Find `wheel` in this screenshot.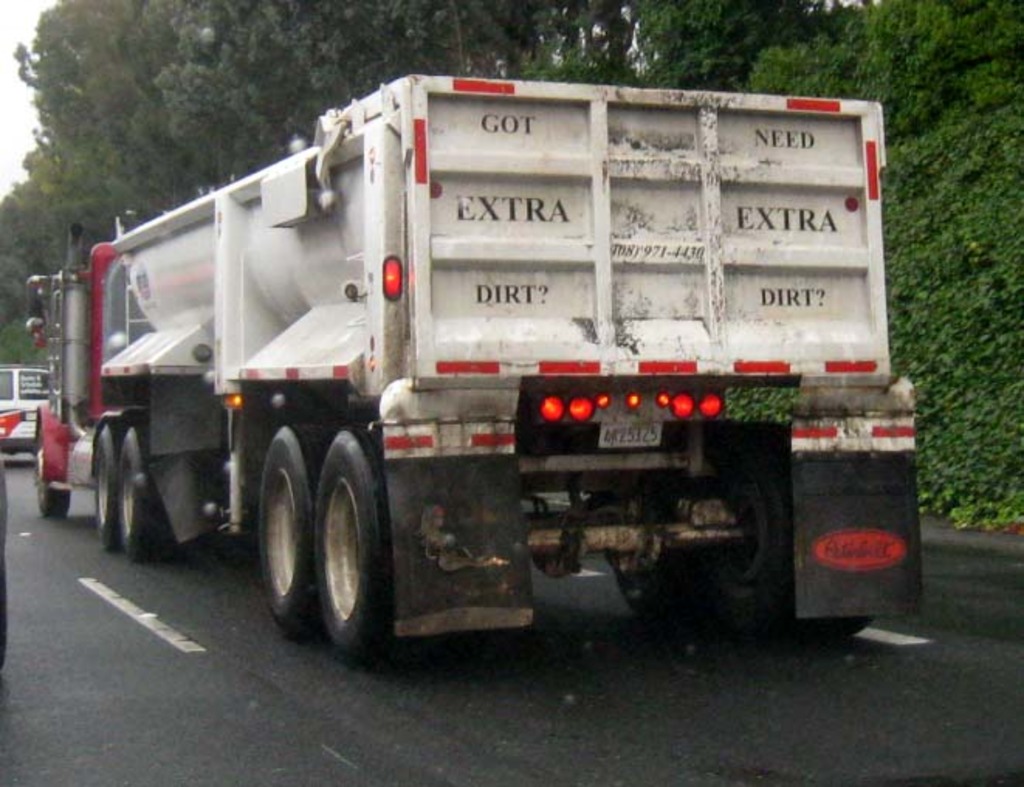
The bounding box for `wheel` is l=318, t=421, r=442, b=669.
